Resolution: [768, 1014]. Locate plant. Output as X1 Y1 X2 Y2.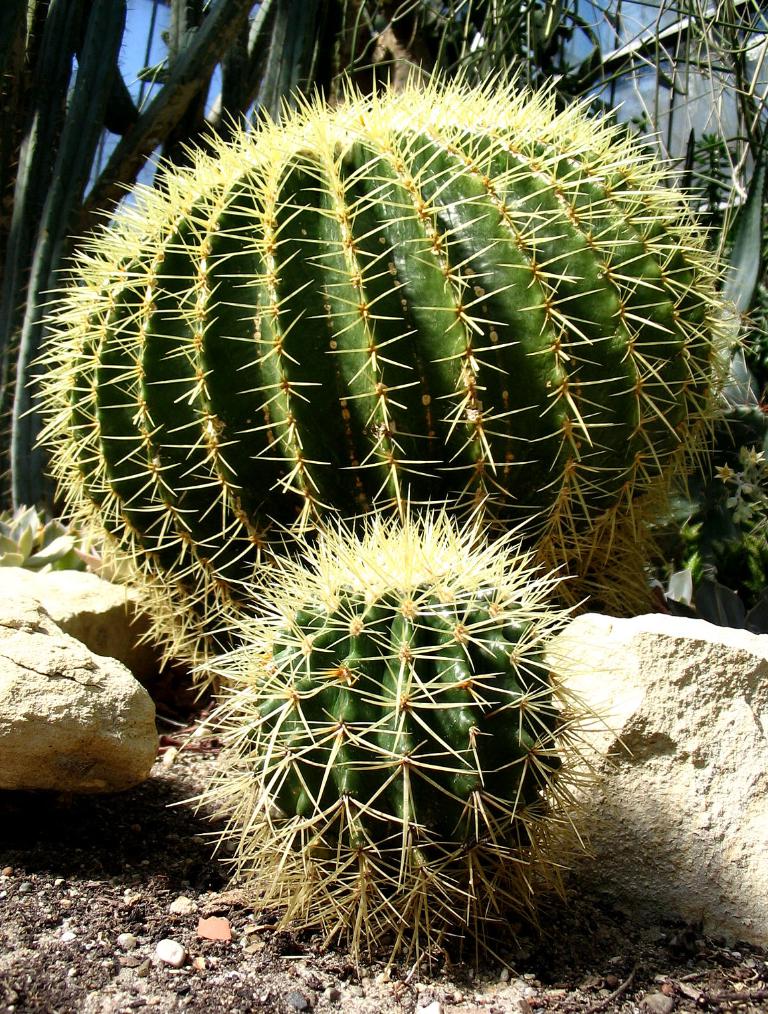
23 64 751 697.
